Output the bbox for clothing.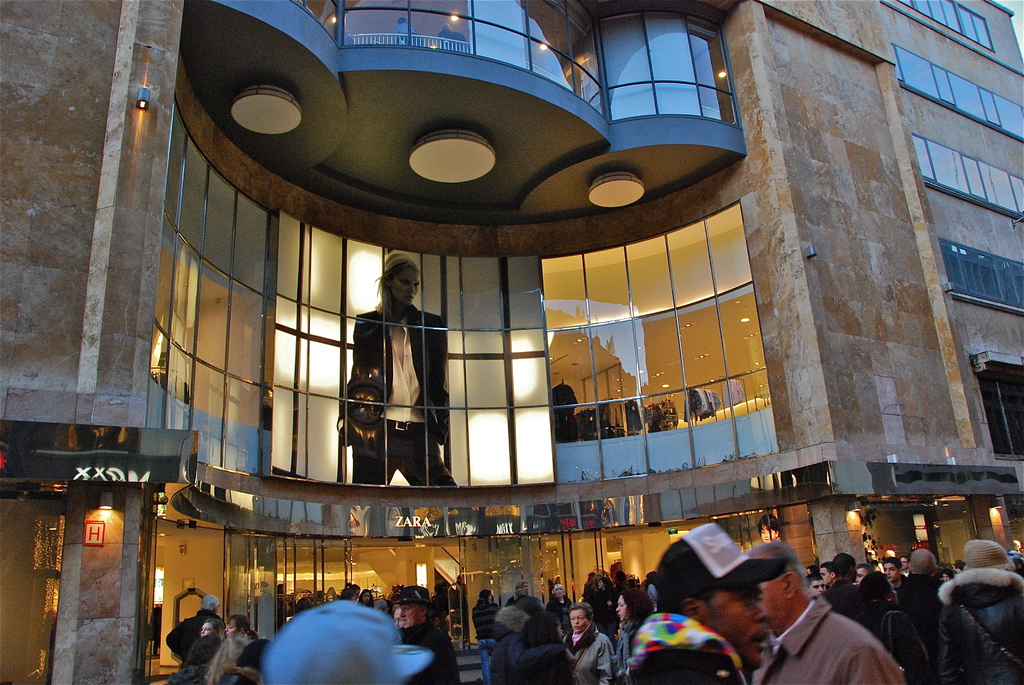
630,606,739,684.
